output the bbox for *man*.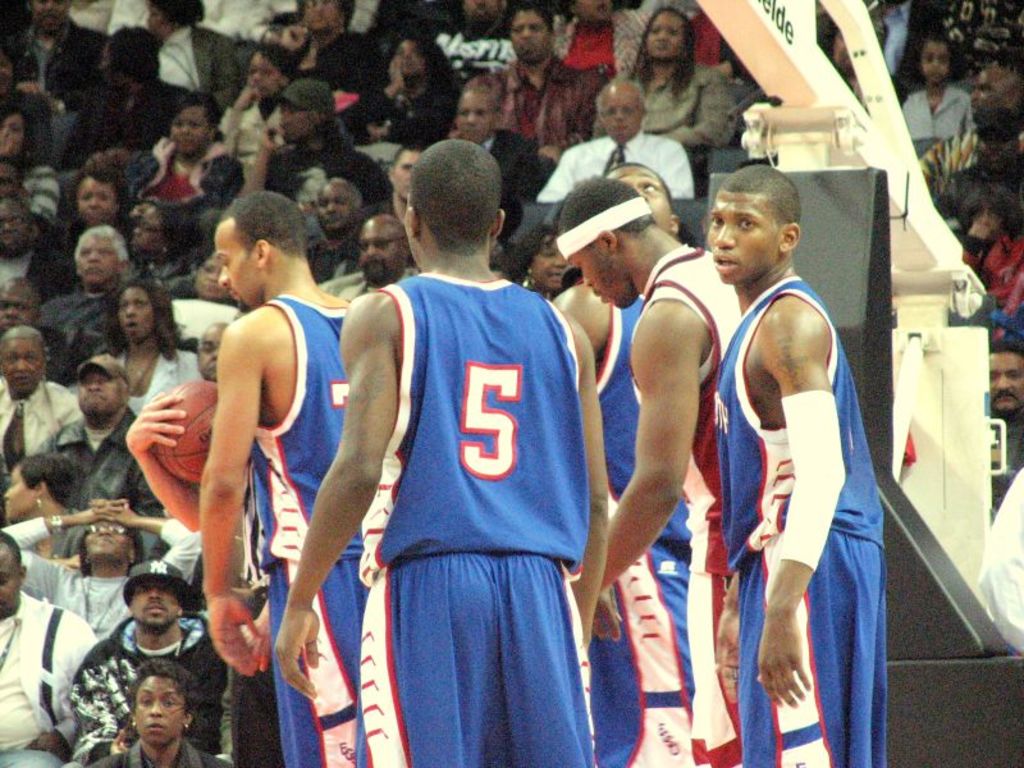
bbox(275, 1, 392, 119).
